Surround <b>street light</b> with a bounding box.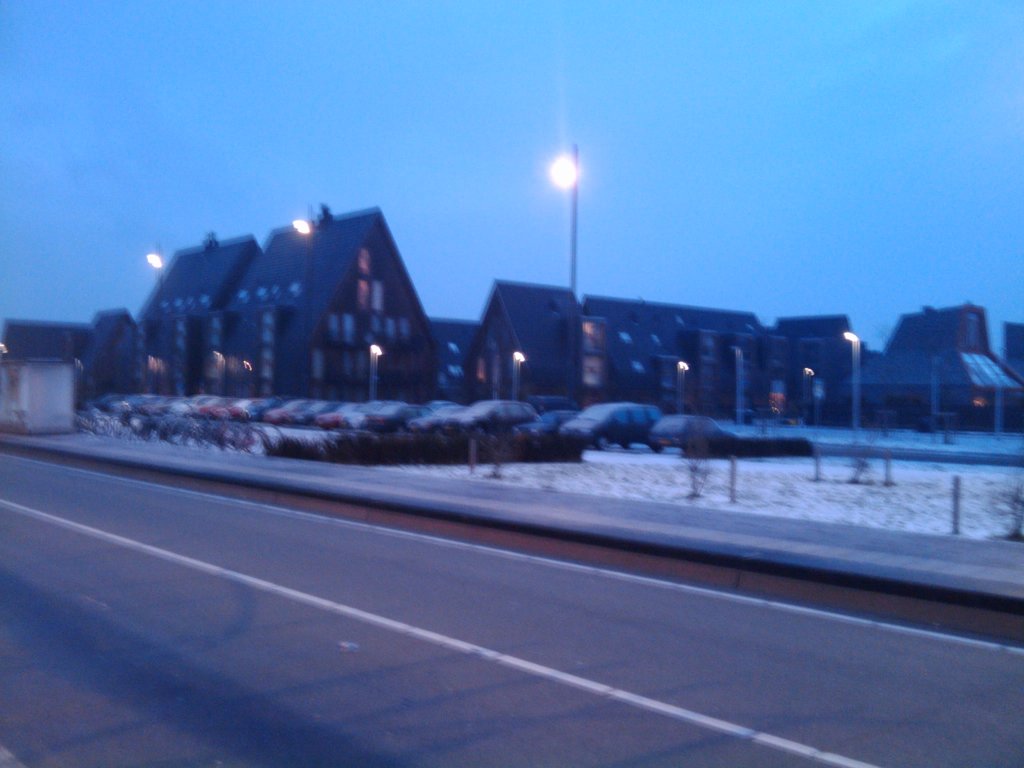
[801,366,817,423].
